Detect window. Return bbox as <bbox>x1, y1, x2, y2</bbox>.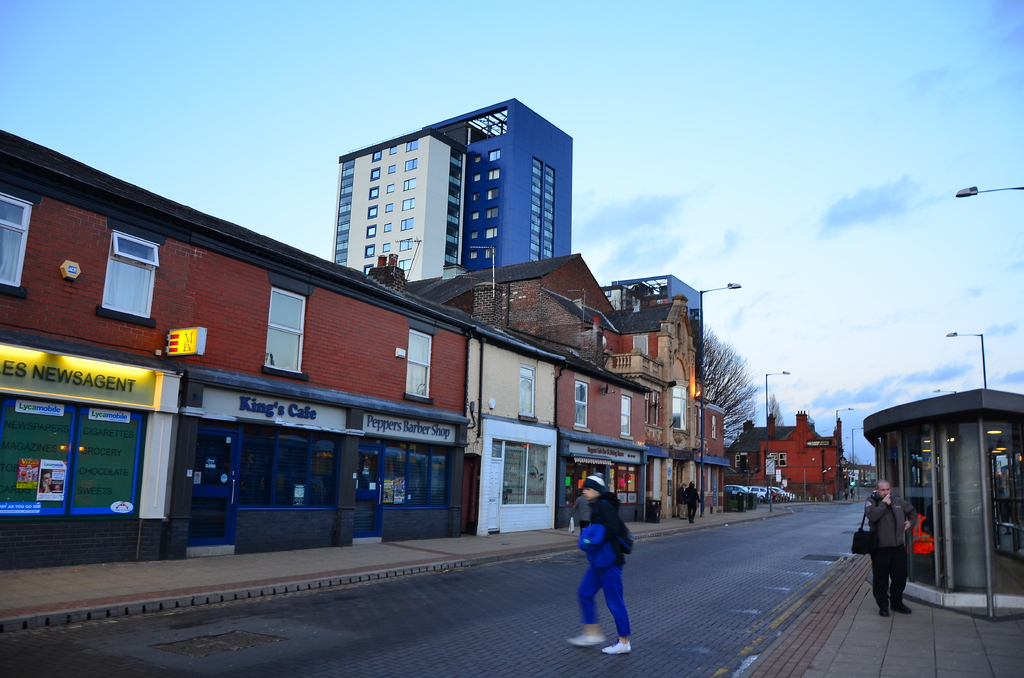
<bbox>769, 453, 780, 469</bbox>.
